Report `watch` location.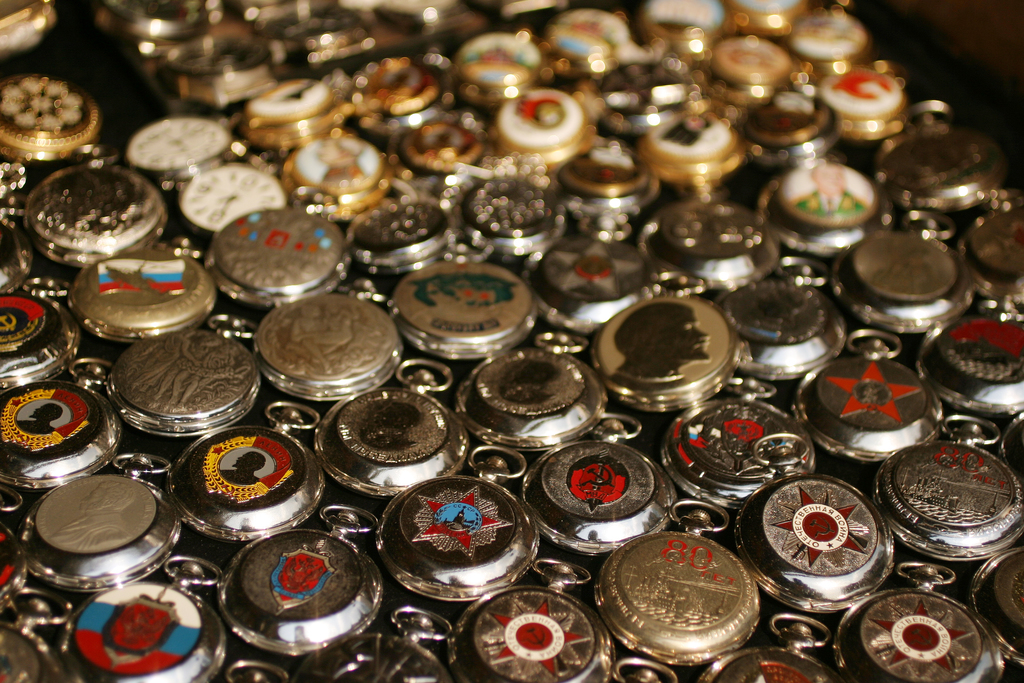
Report: bbox=(90, 0, 223, 49).
